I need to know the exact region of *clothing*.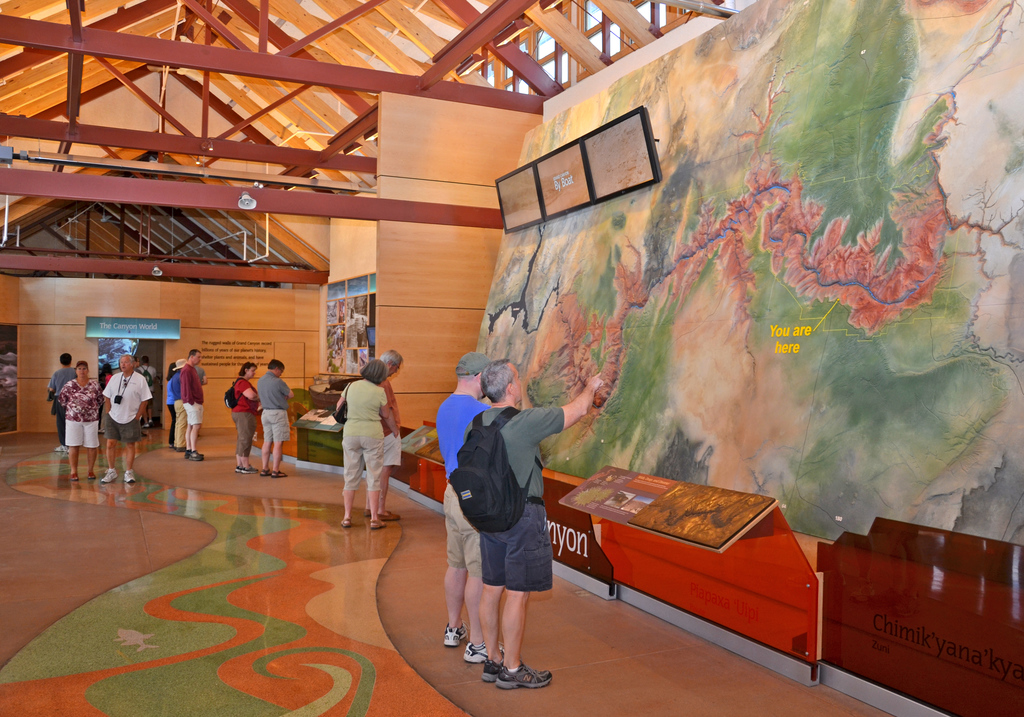
Region: (x1=431, y1=398, x2=483, y2=583).
